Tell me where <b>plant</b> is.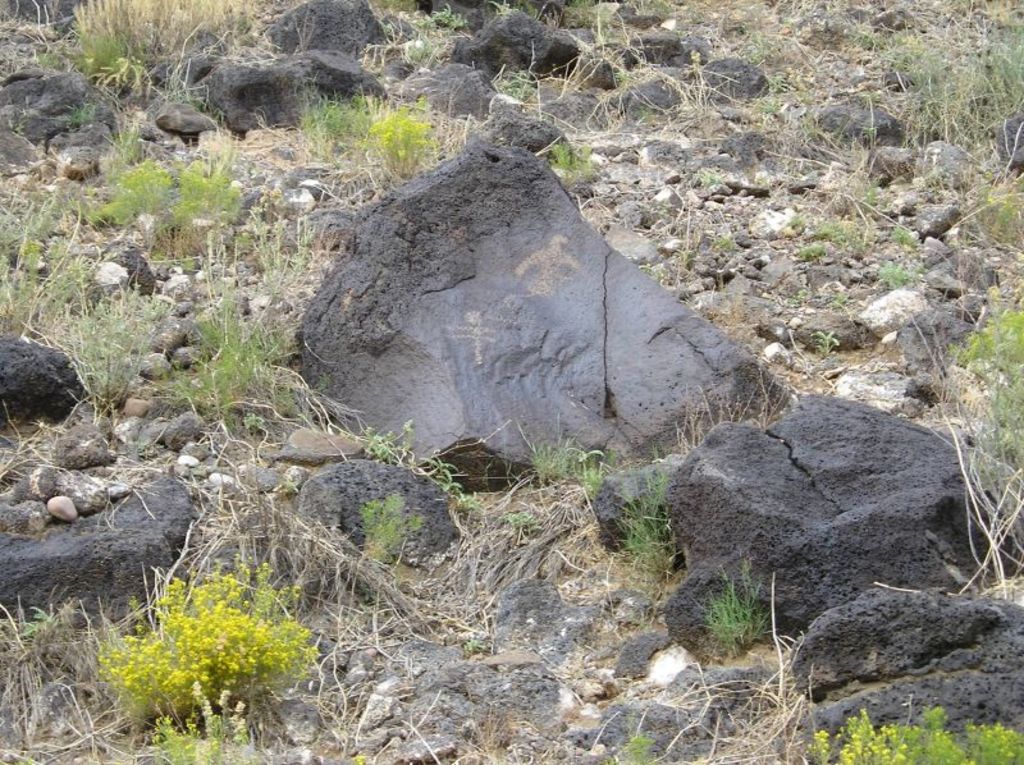
<b>plant</b> is at detection(364, 489, 421, 565).
